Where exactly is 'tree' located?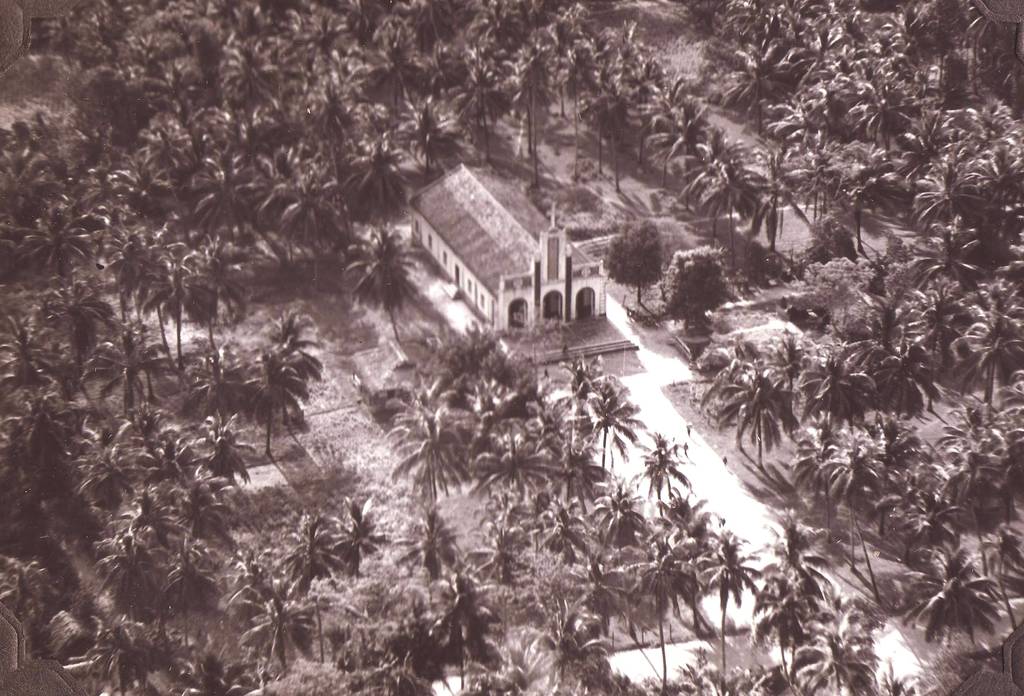
Its bounding box is bbox(702, 523, 761, 691).
